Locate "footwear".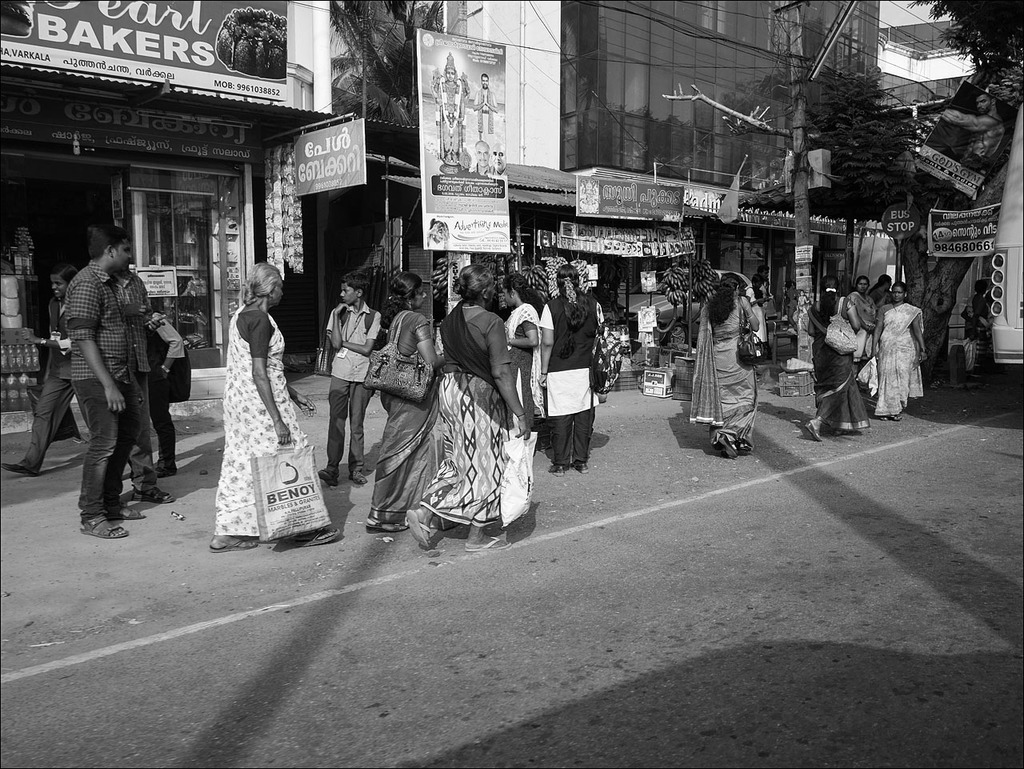
Bounding box: box=[202, 535, 258, 555].
